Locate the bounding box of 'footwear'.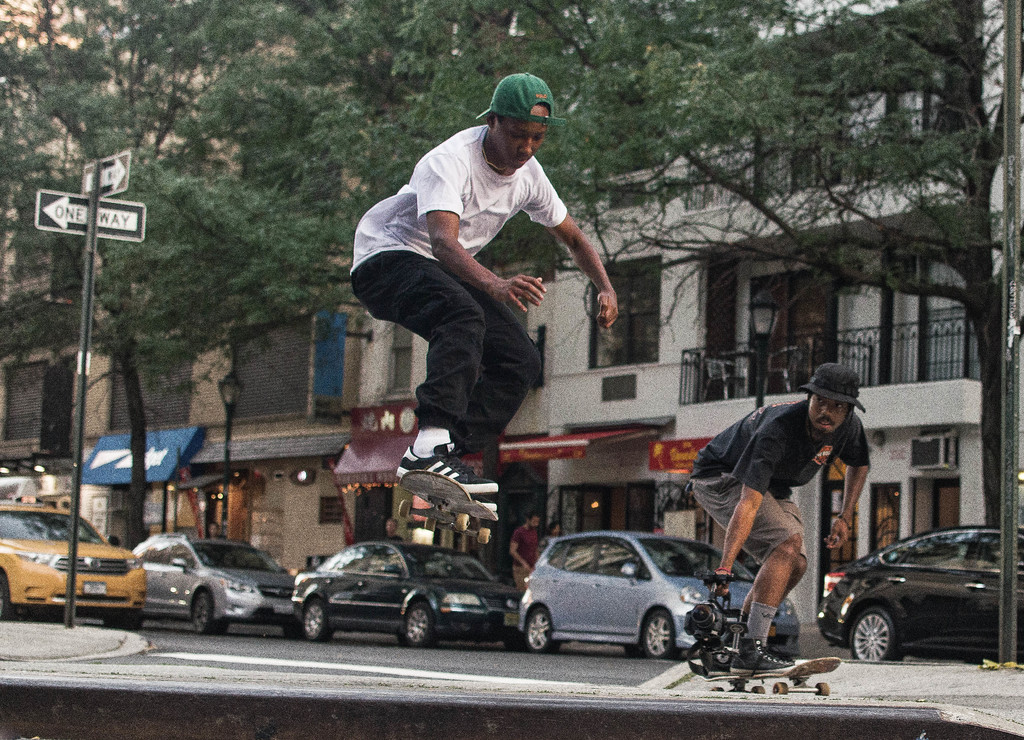
Bounding box: x1=391 y1=441 x2=506 y2=500.
